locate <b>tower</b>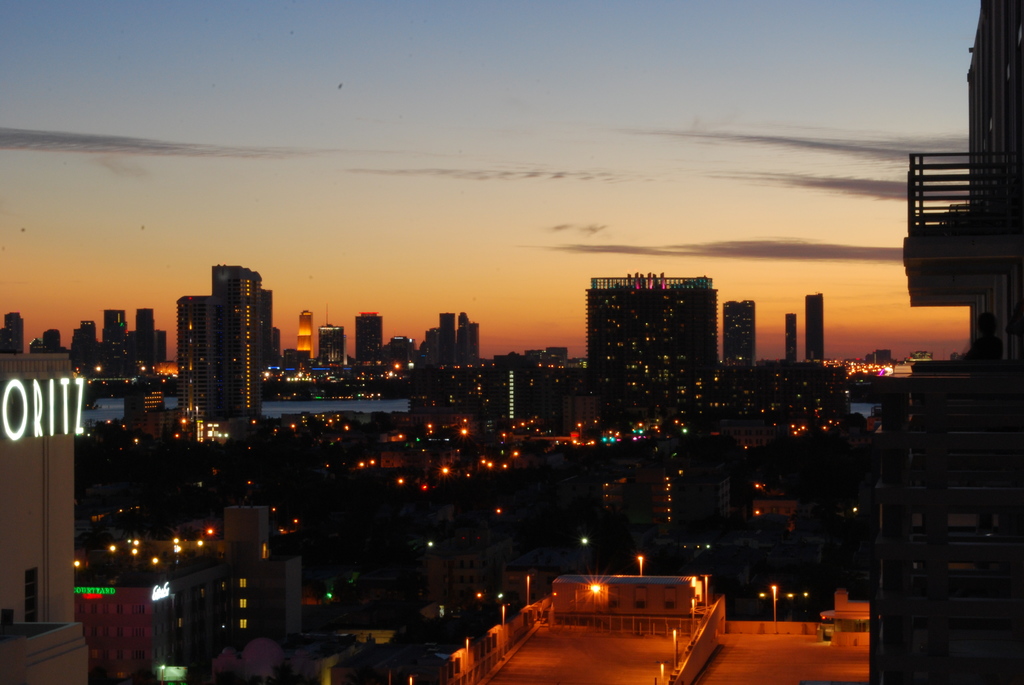
720, 294, 762, 365
